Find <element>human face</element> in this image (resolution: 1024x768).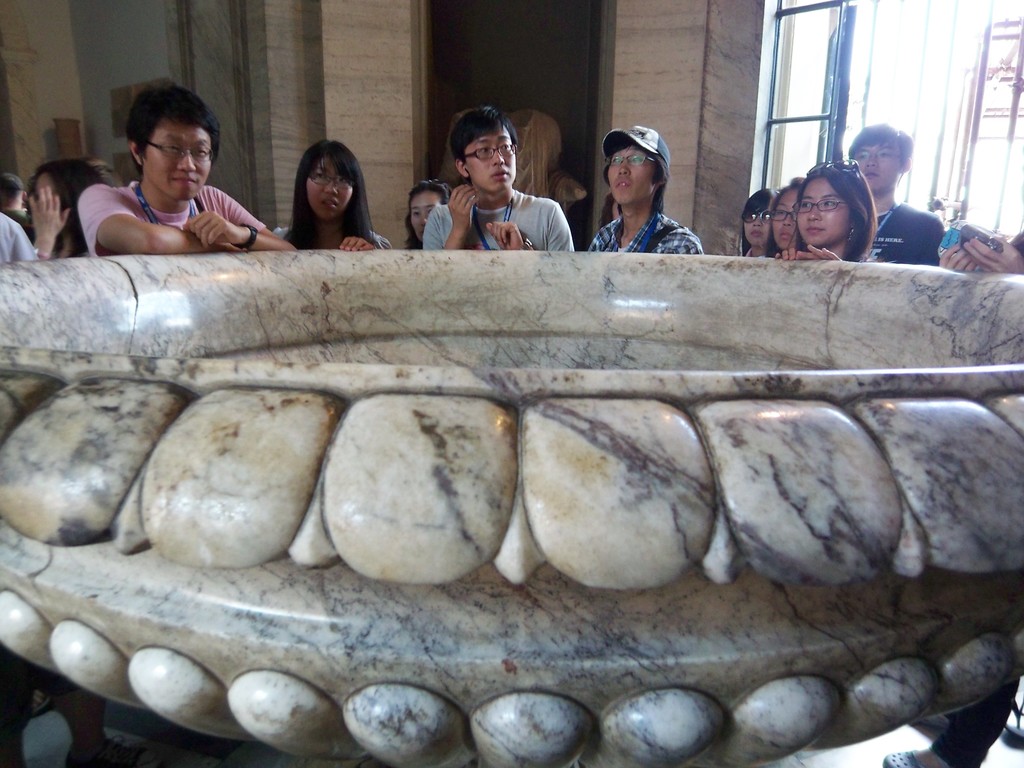
l=796, t=177, r=852, b=246.
